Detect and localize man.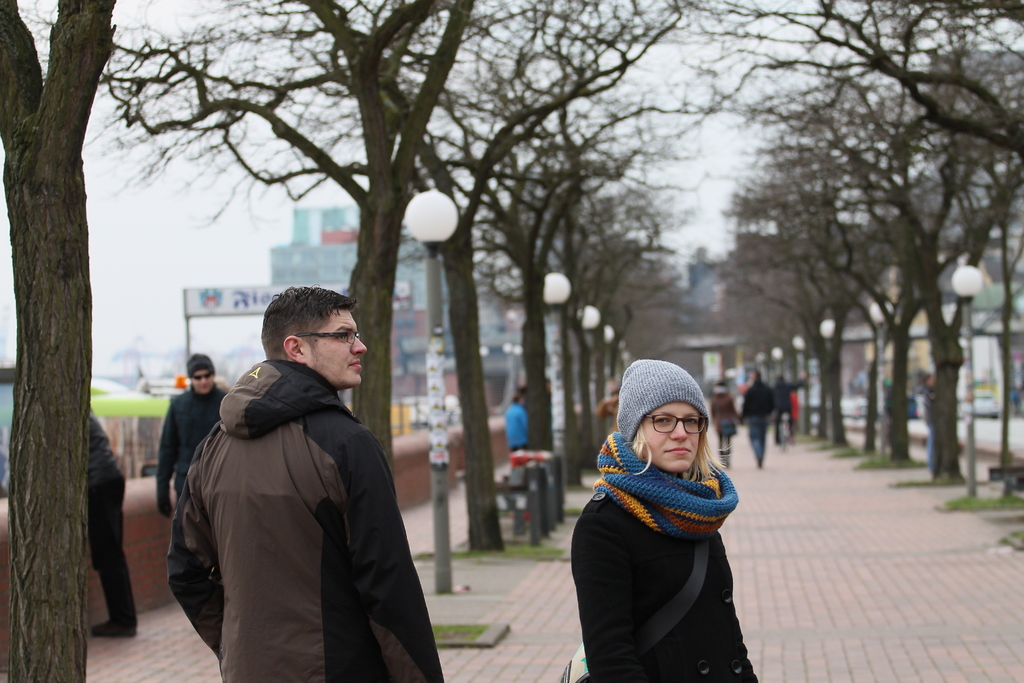
Localized at left=737, top=373, right=778, bottom=473.
